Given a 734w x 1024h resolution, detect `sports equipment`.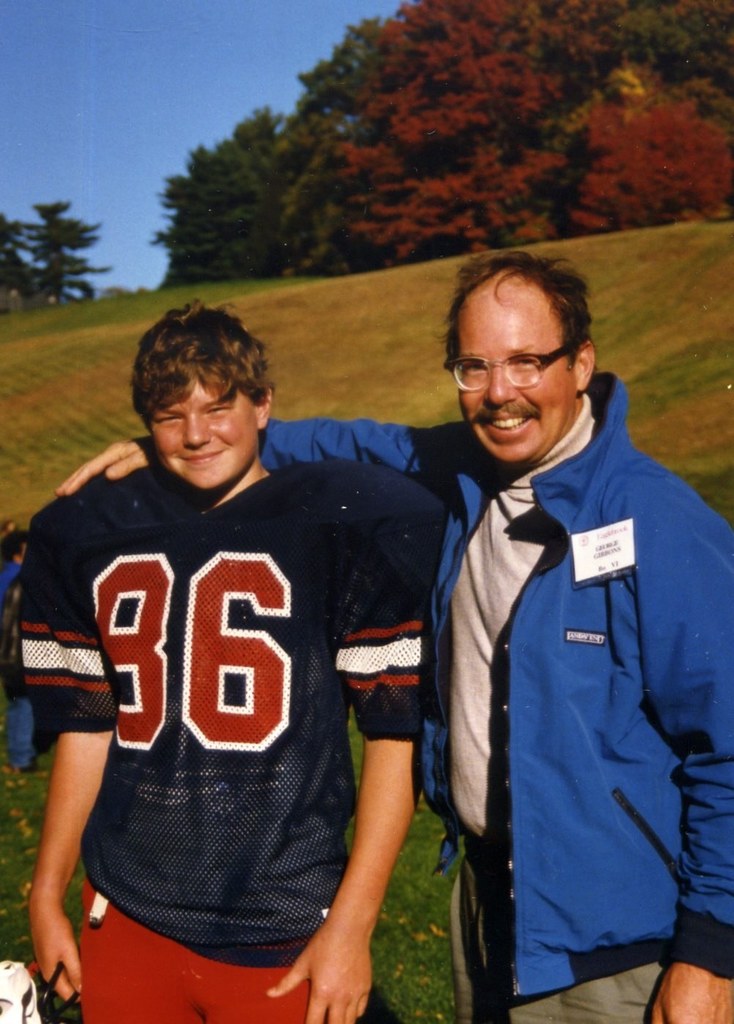
3 960 80 1023.
